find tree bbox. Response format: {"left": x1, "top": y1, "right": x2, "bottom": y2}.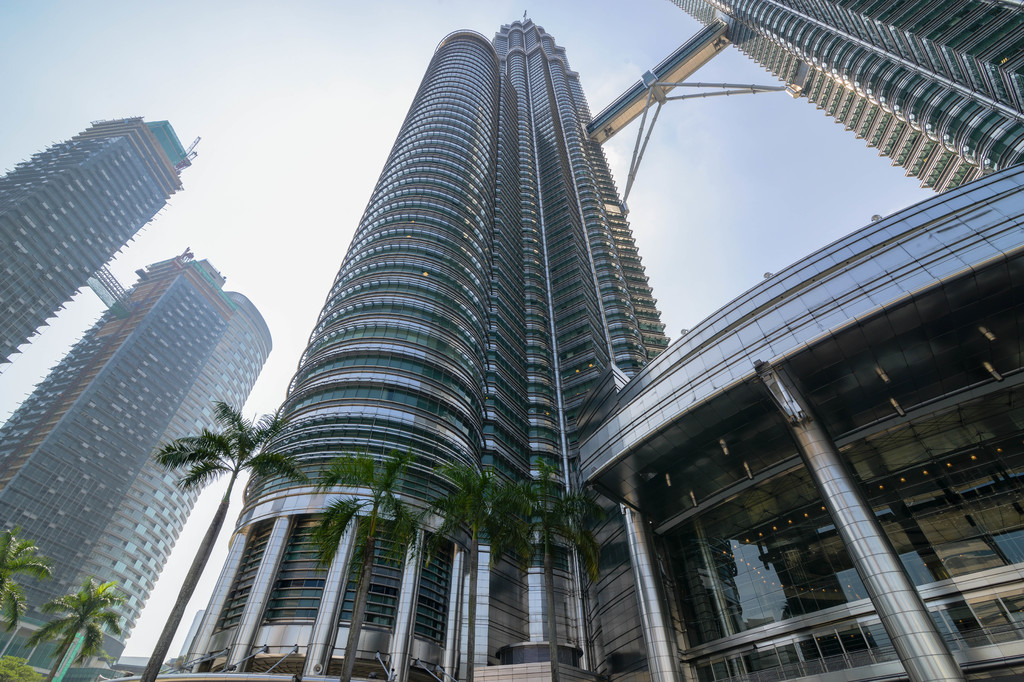
{"left": 418, "top": 466, "right": 520, "bottom": 681}.
